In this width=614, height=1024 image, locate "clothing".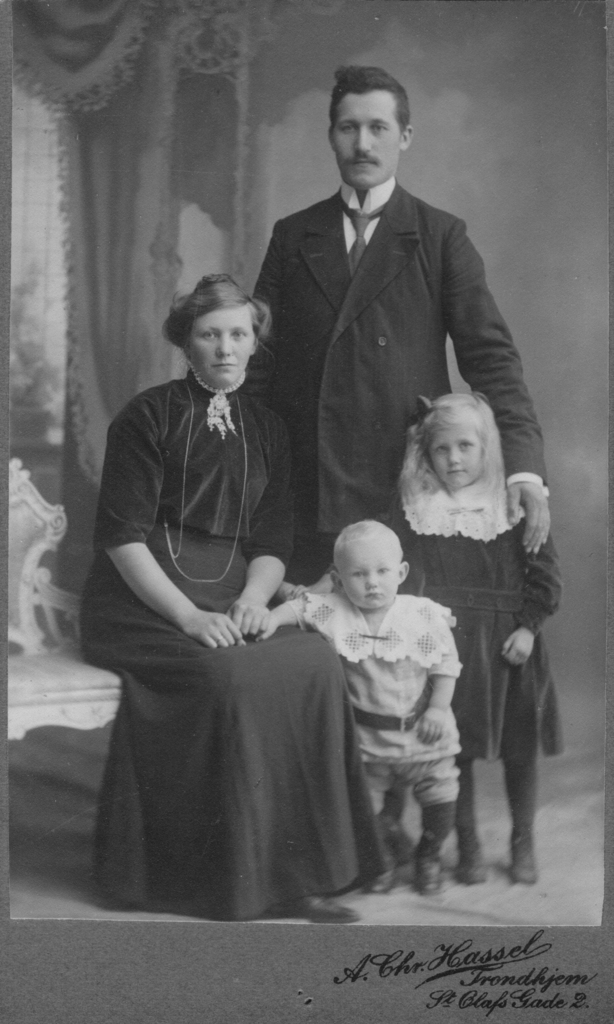
Bounding box: detection(244, 175, 568, 577).
